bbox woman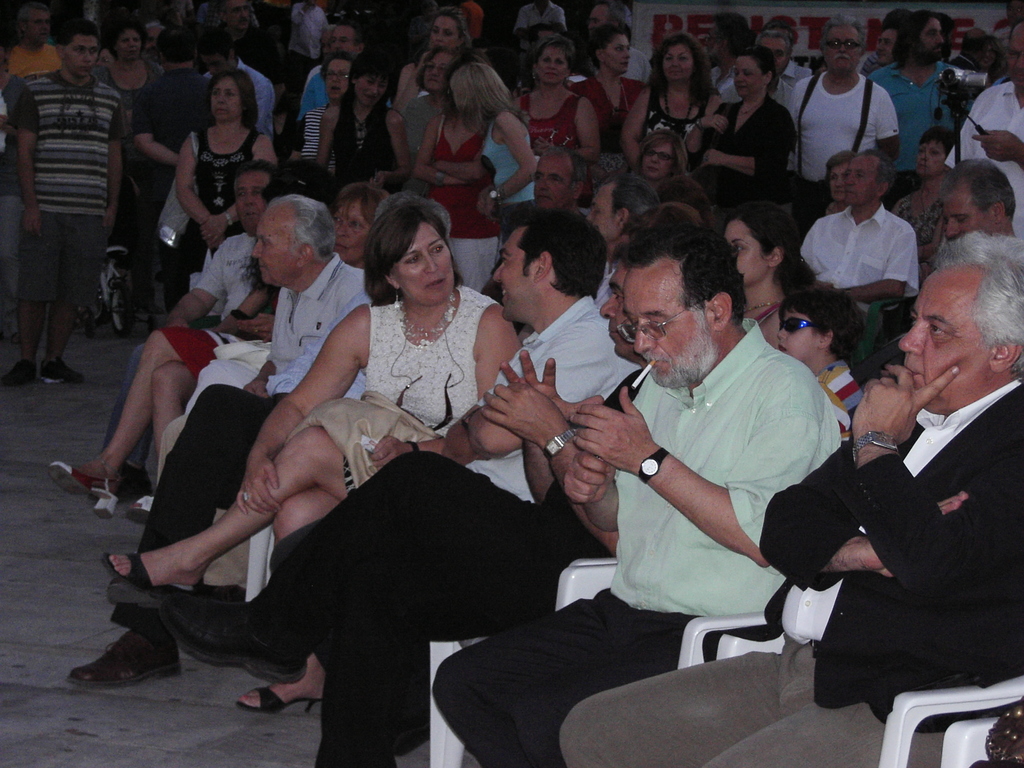
left=892, top=123, right=952, bottom=287
